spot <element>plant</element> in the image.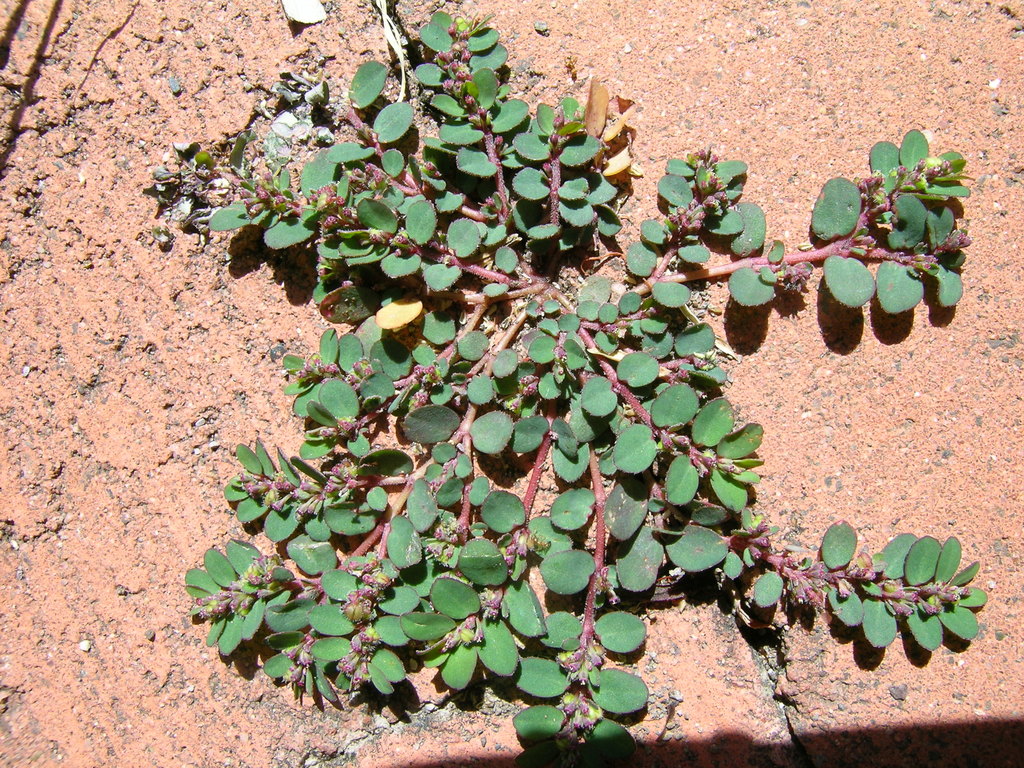
<element>plant</element> found at bbox=[124, 40, 977, 756].
